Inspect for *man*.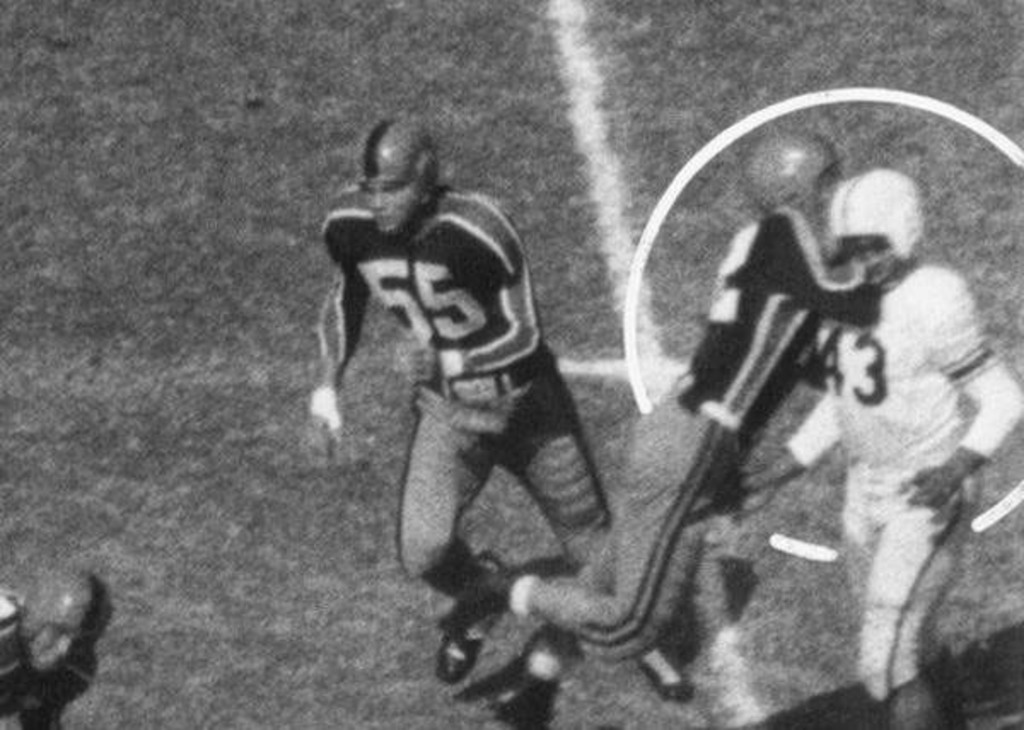
Inspection: <box>249,121,705,728</box>.
